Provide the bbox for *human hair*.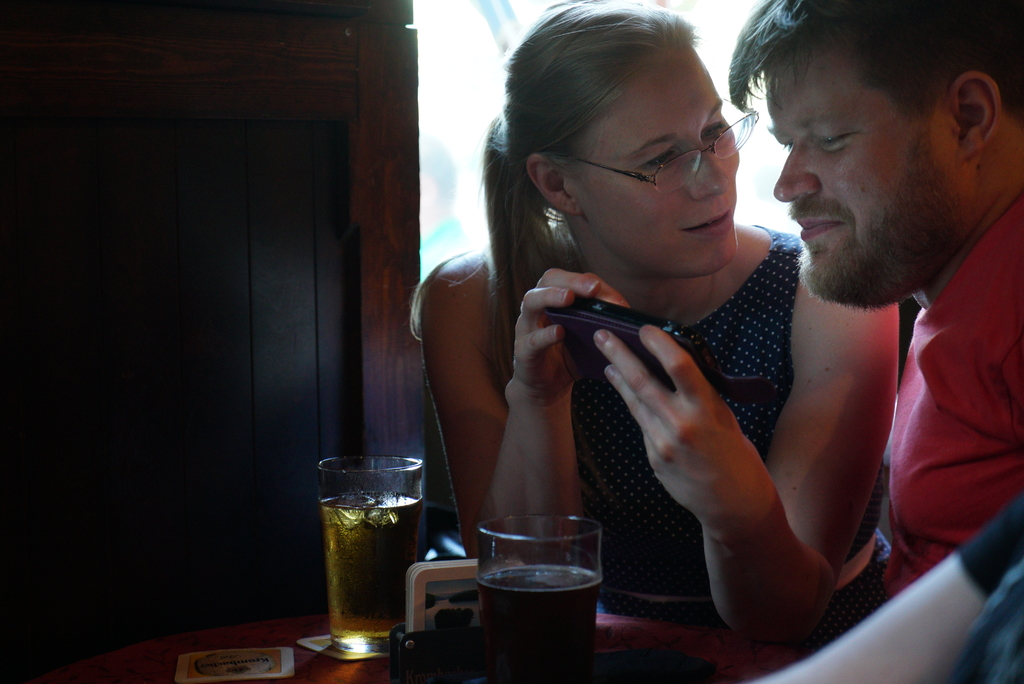
detection(479, 0, 695, 398).
